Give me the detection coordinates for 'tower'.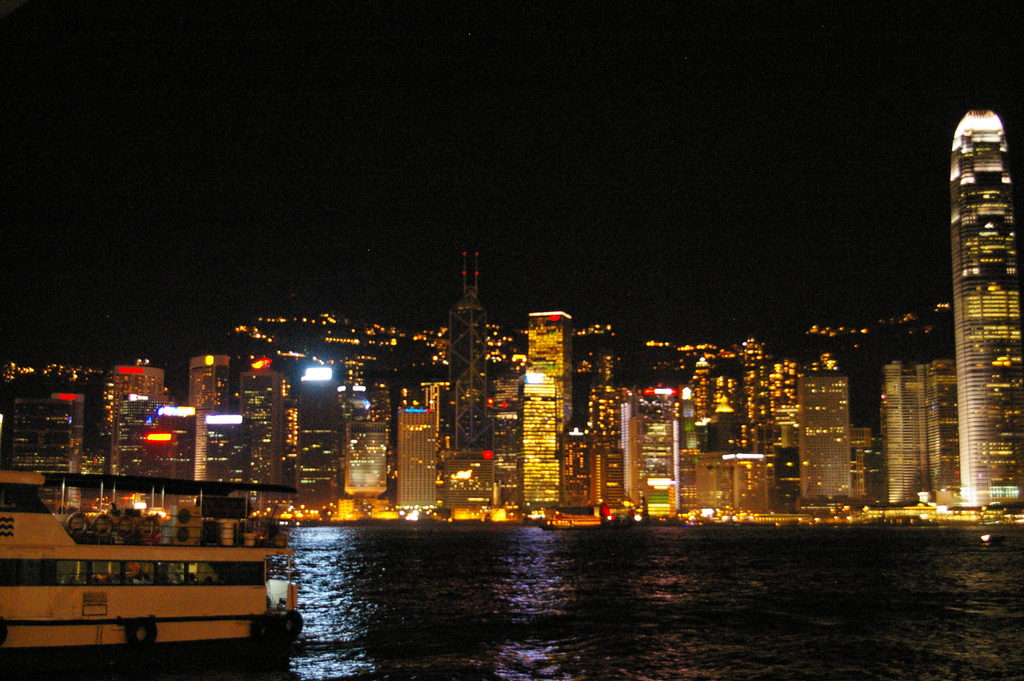
bbox=[296, 350, 342, 504].
